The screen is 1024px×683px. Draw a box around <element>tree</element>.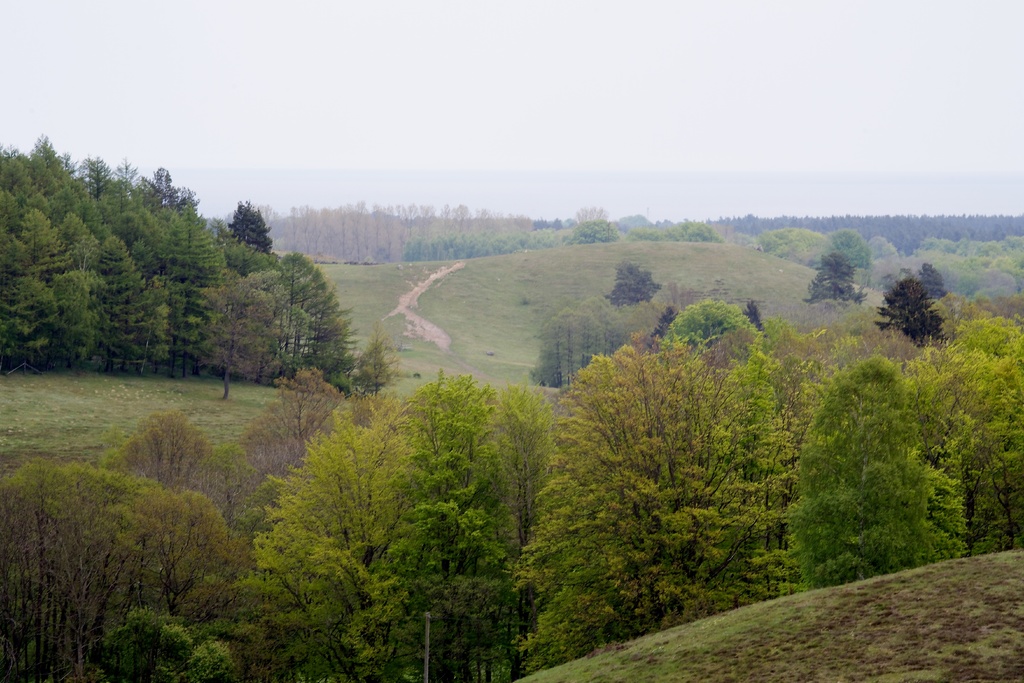
left=352, top=203, right=380, bottom=249.
